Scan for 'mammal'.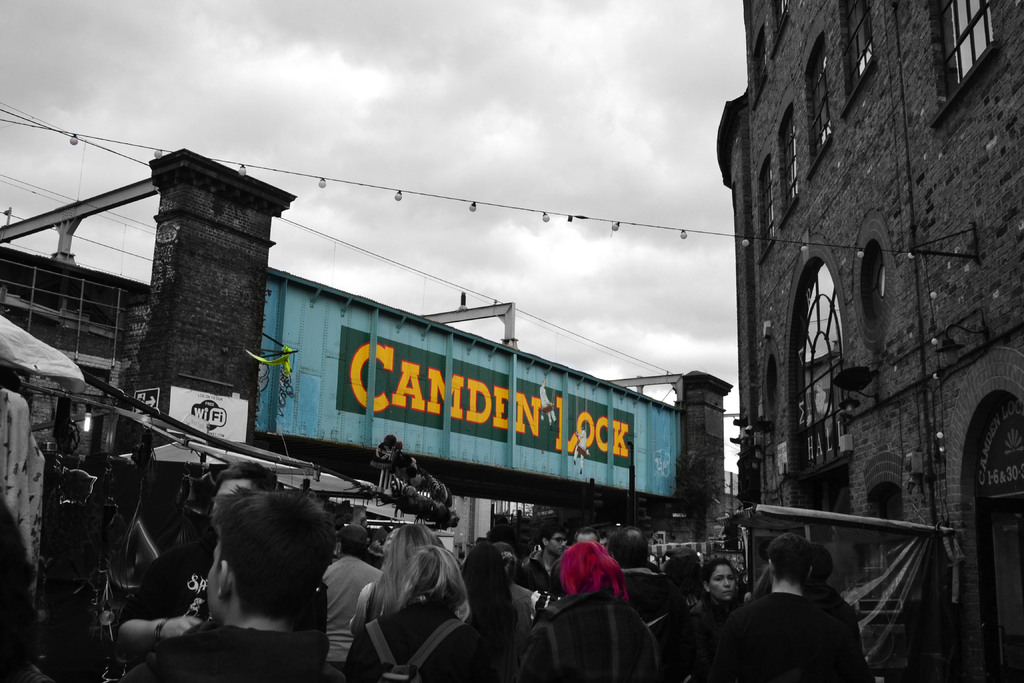
Scan result: crop(457, 538, 520, 682).
